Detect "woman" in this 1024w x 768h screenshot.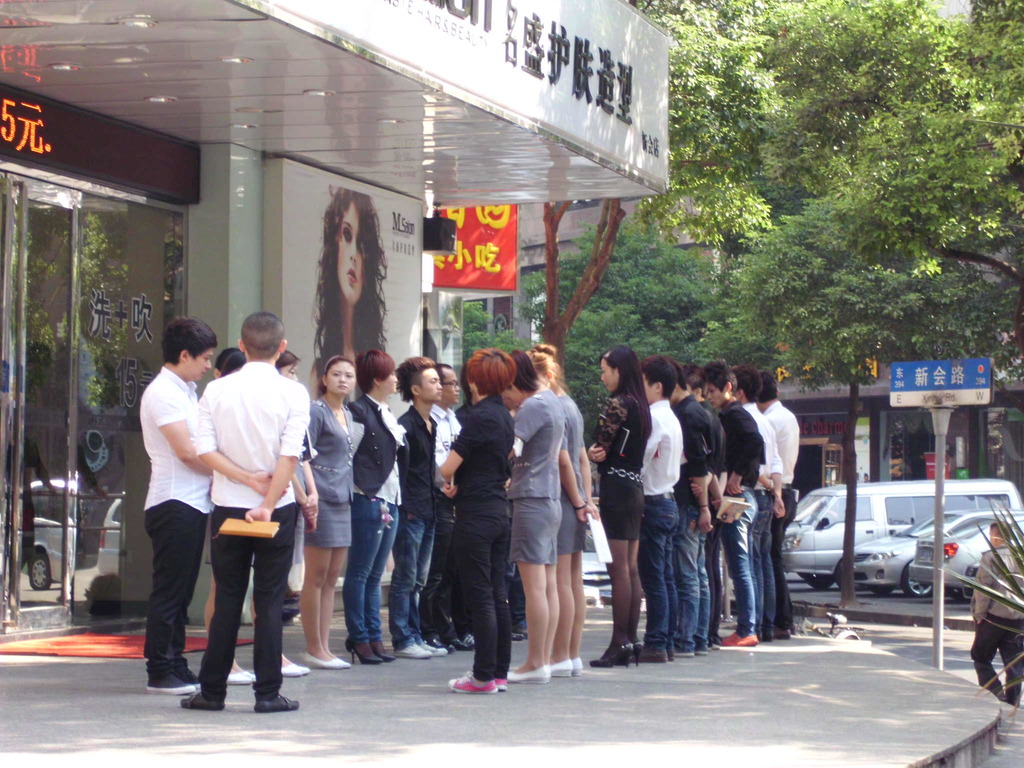
Detection: [x1=309, y1=191, x2=384, y2=406].
